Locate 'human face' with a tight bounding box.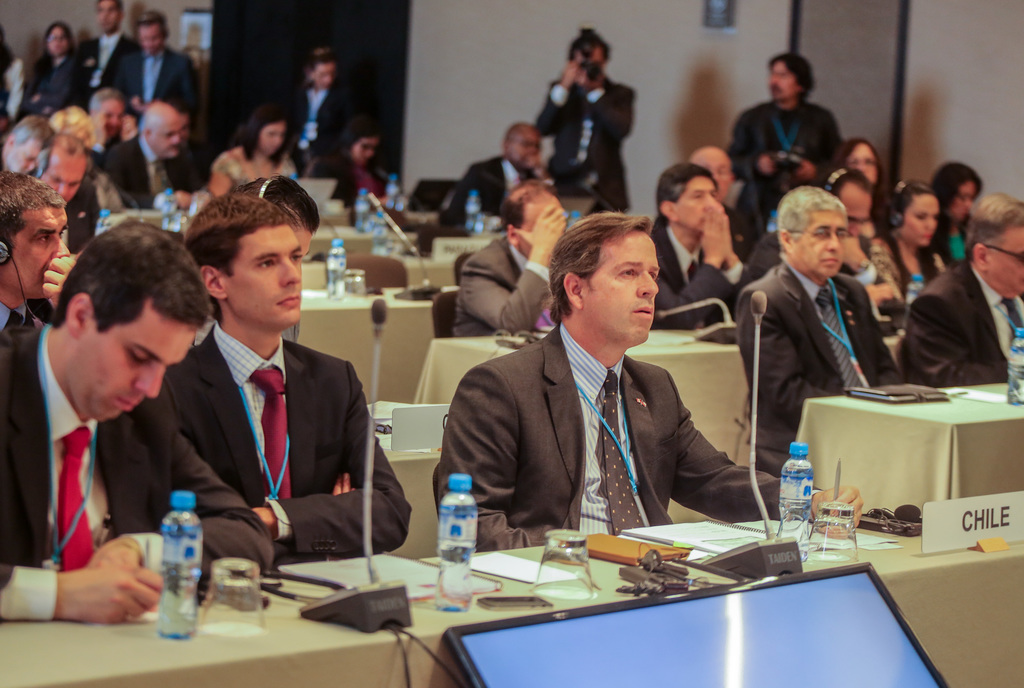
586 232 660 341.
